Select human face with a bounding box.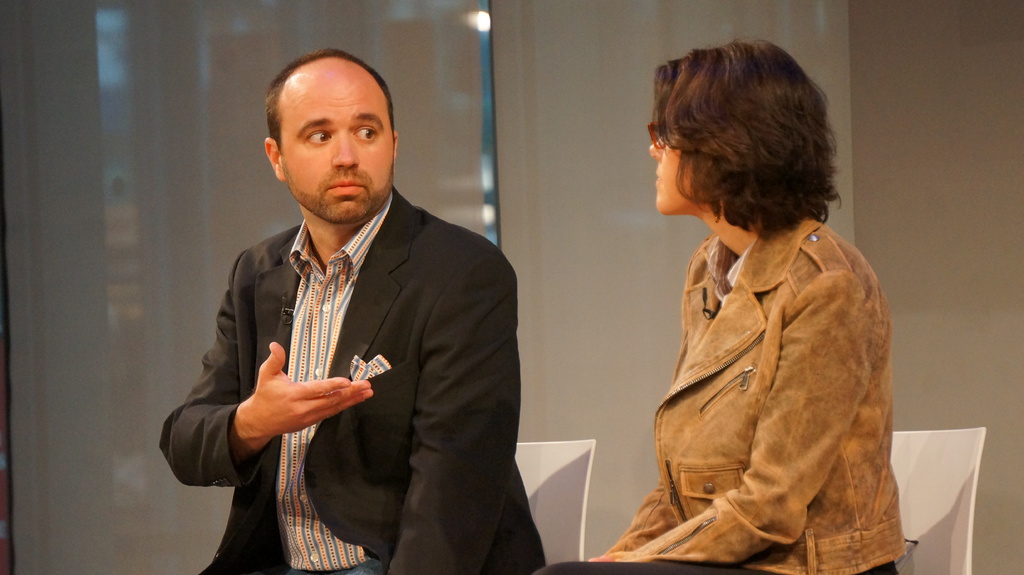
(281,76,395,224).
